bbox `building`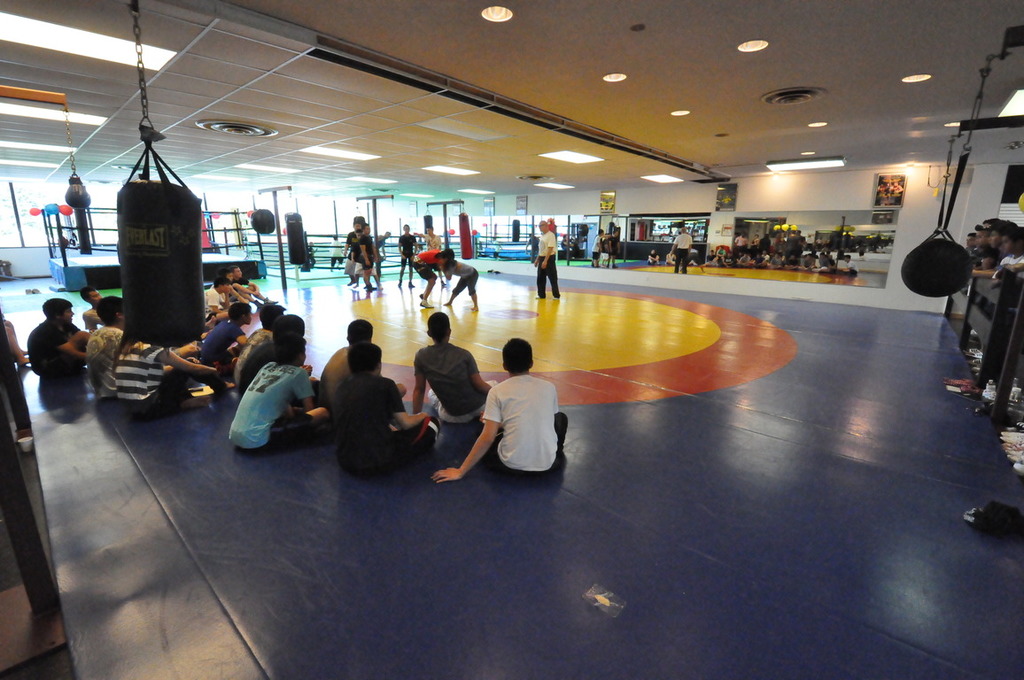
x1=0, y1=0, x2=1023, y2=679
